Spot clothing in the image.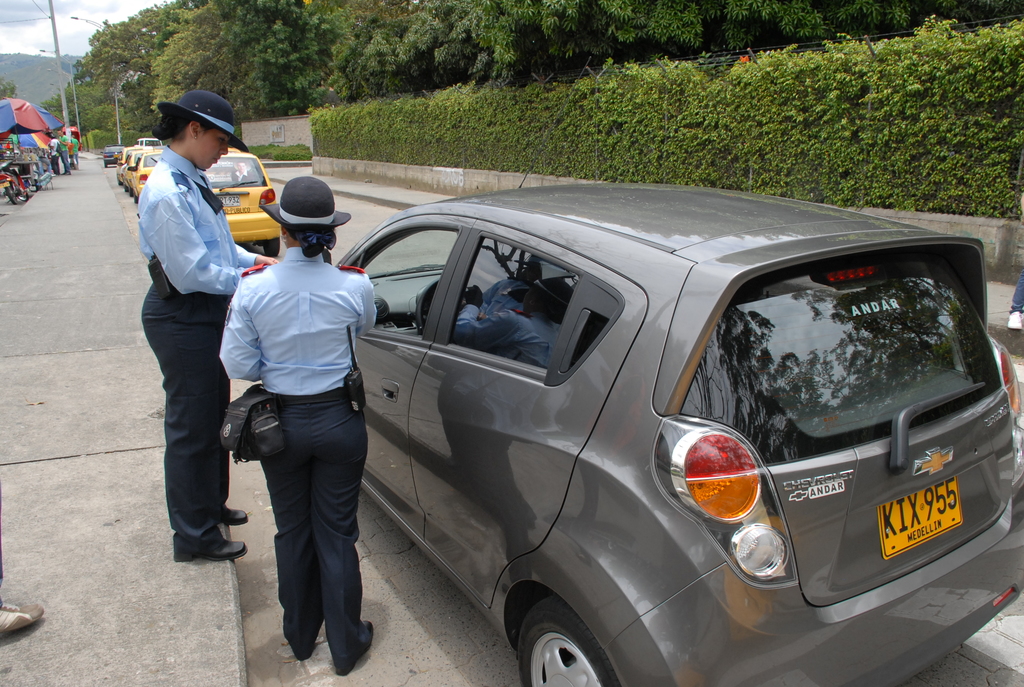
clothing found at 124, 55, 248, 553.
